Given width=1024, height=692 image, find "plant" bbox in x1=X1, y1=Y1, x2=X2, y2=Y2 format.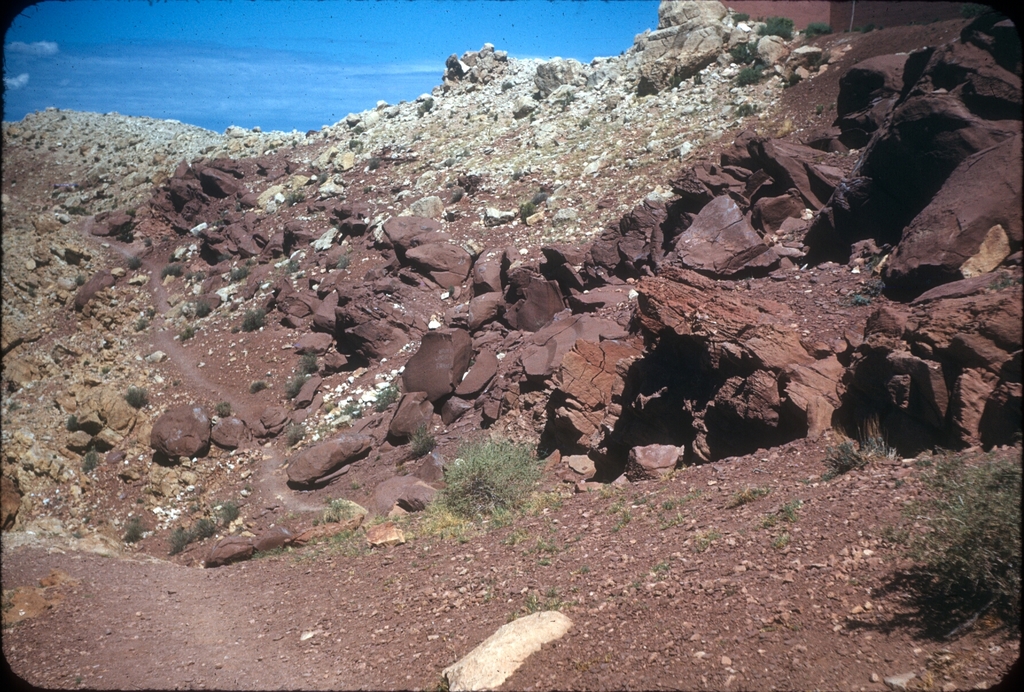
x1=372, y1=387, x2=404, y2=413.
